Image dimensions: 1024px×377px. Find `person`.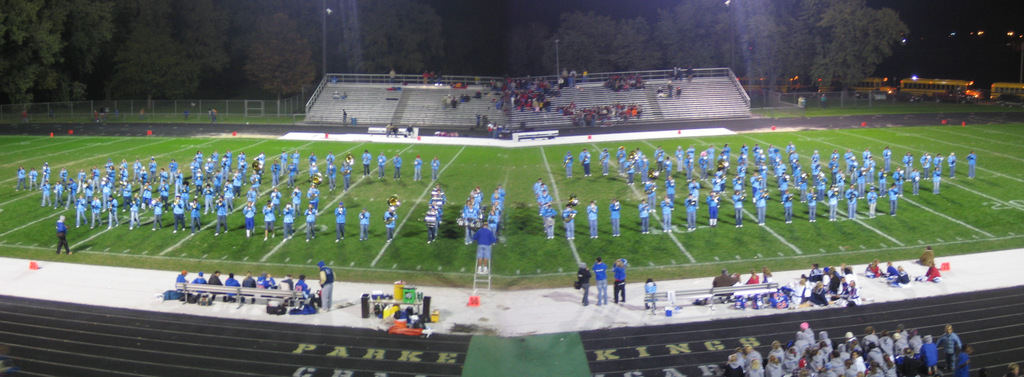
[x1=51, y1=212, x2=70, y2=251].
